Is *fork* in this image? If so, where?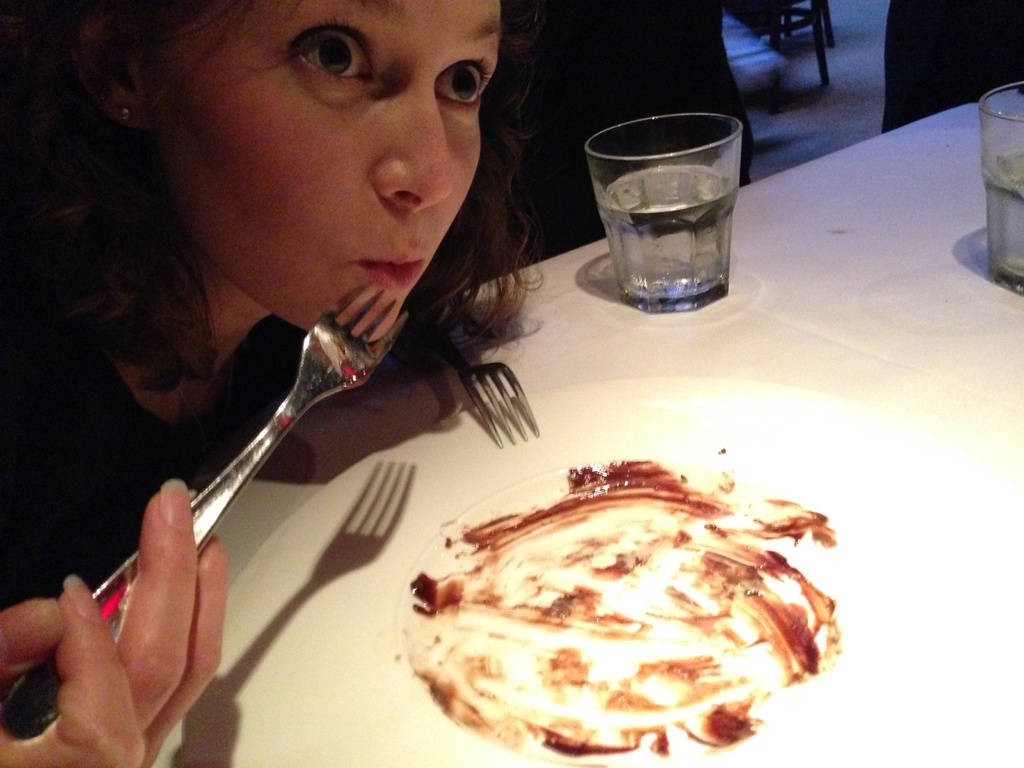
Yes, at 434, 328, 543, 450.
